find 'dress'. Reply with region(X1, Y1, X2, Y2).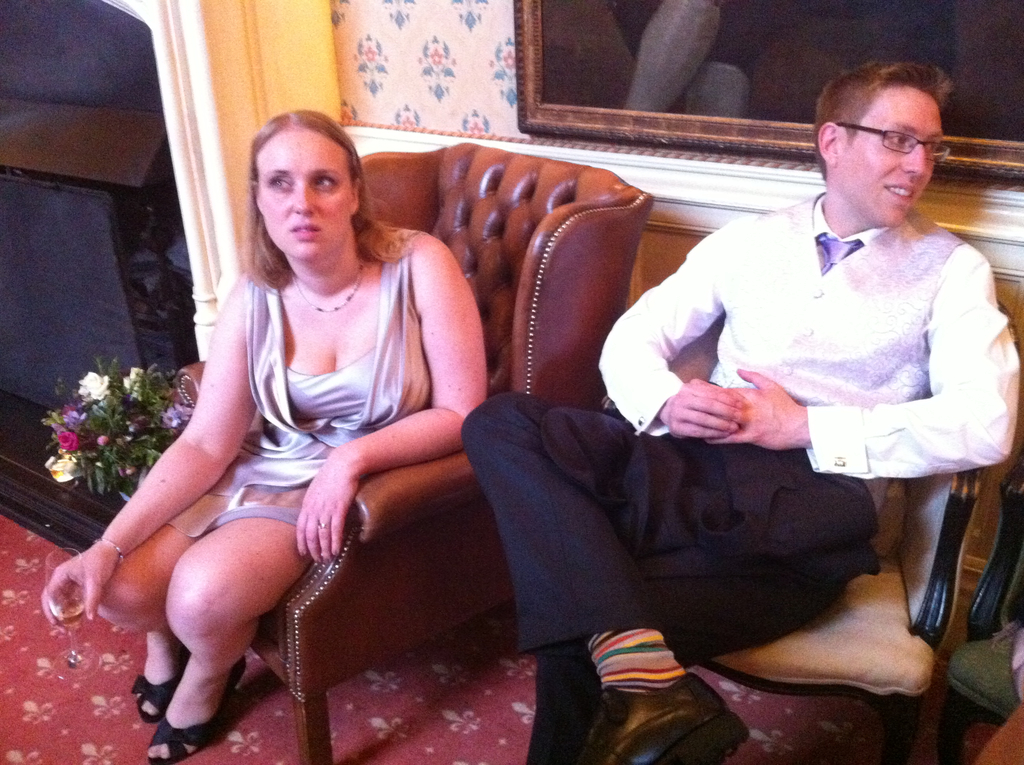
region(163, 227, 435, 539).
